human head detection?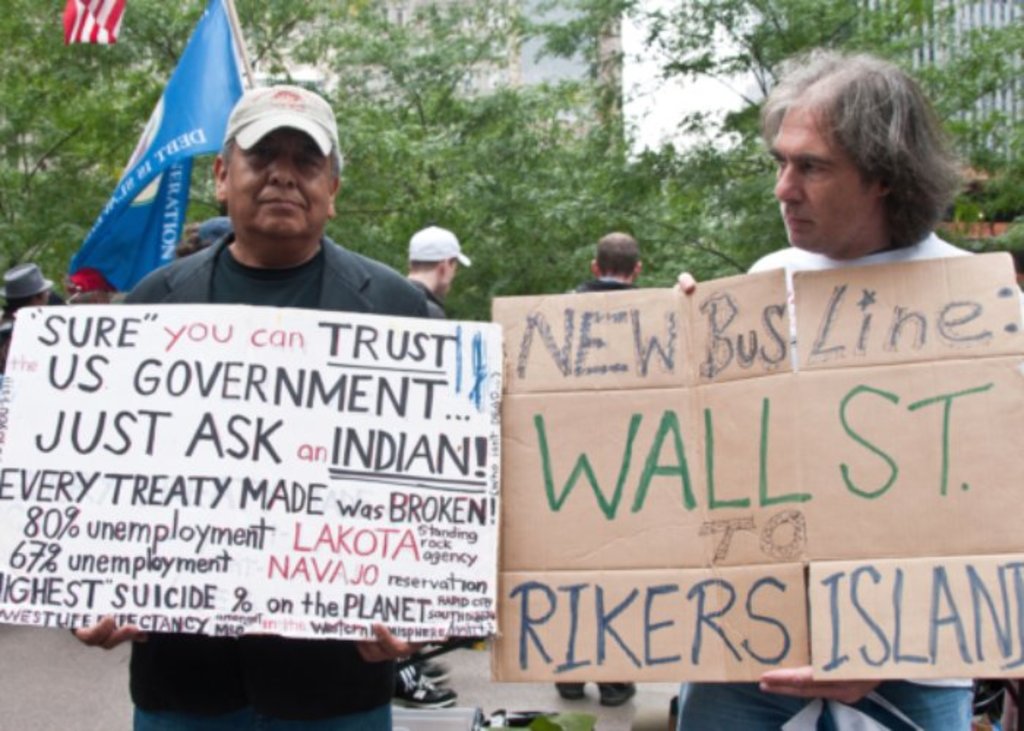
BBox(408, 227, 470, 294)
